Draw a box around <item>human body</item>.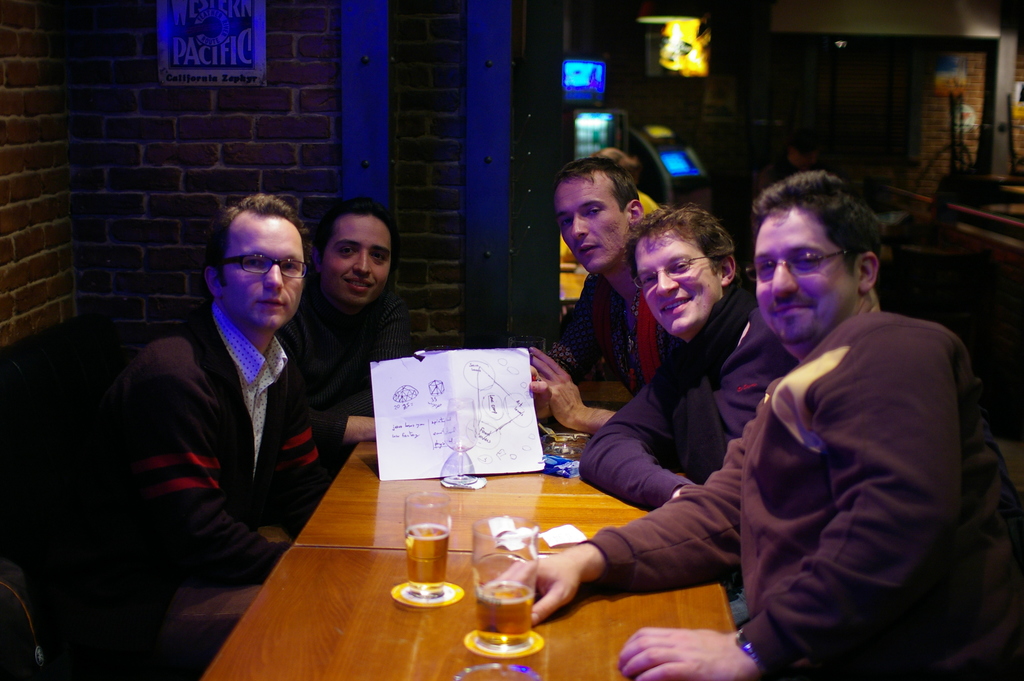
570/265/787/498.
